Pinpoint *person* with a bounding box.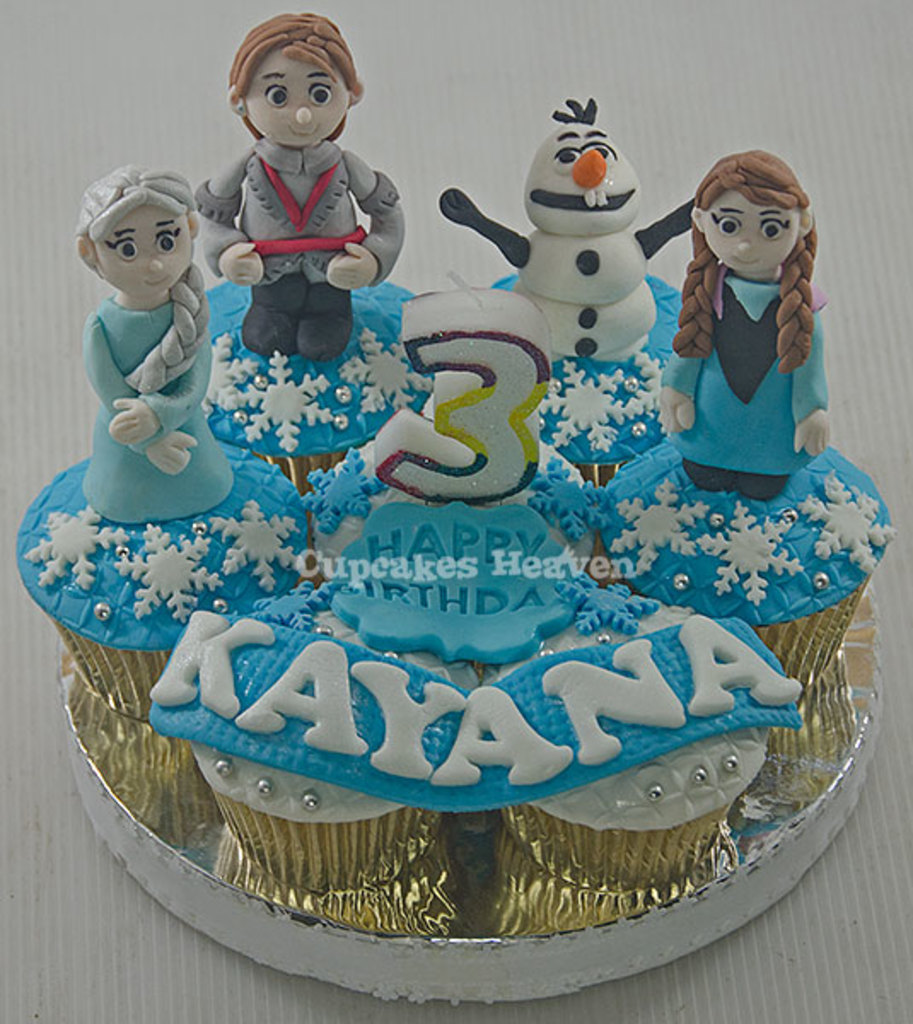
<box>659,150,833,507</box>.
